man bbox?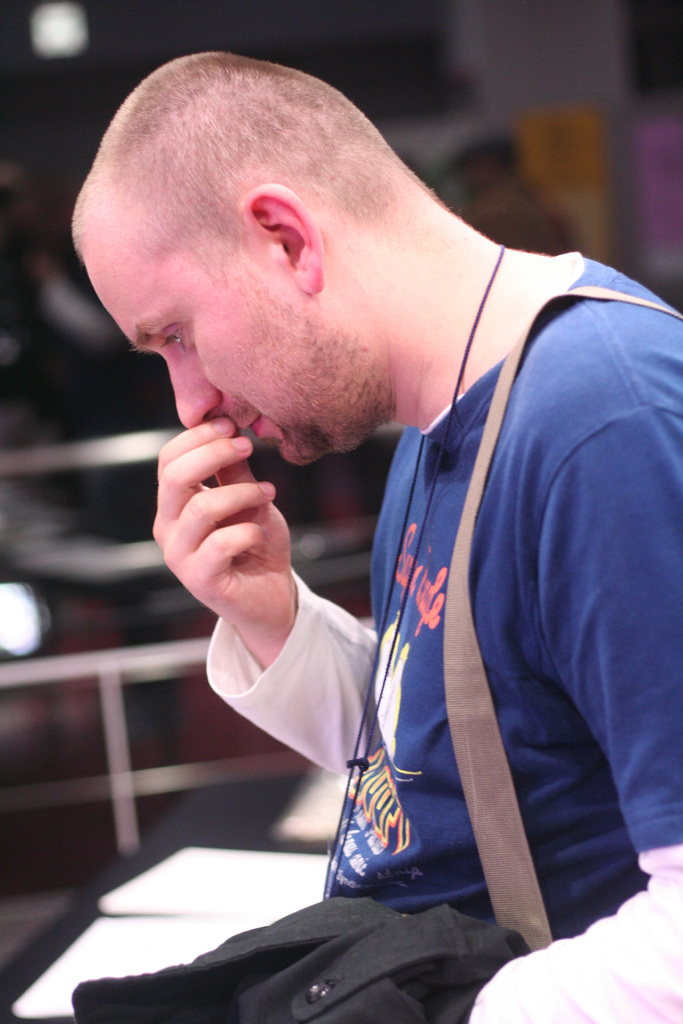
(83, 31, 657, 1007)
